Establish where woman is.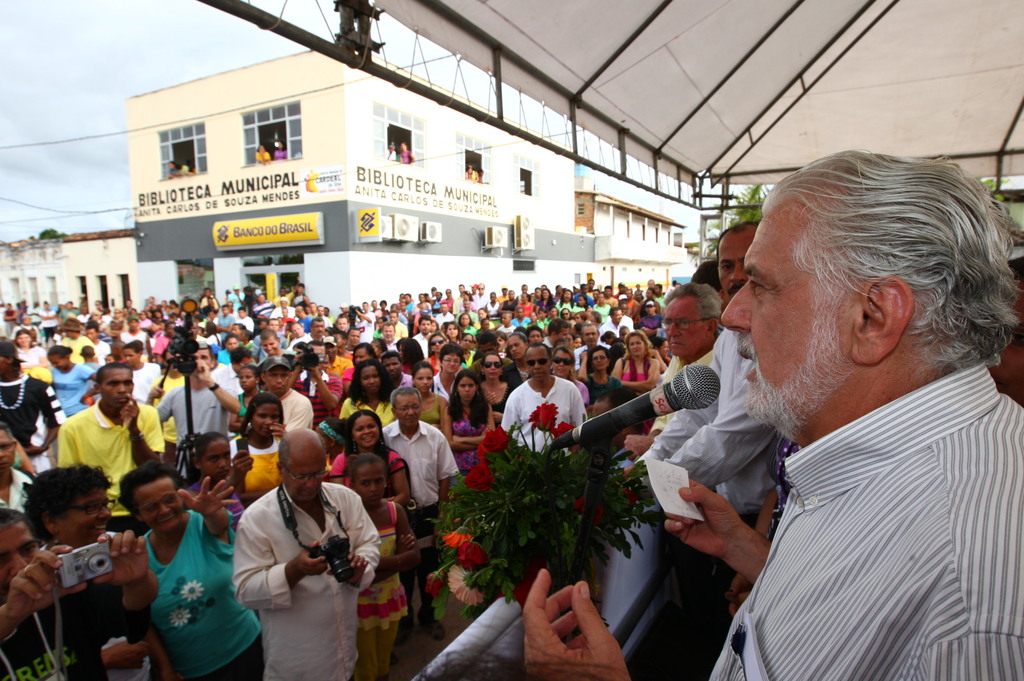
Established at box(152, 319, 179, 363).
